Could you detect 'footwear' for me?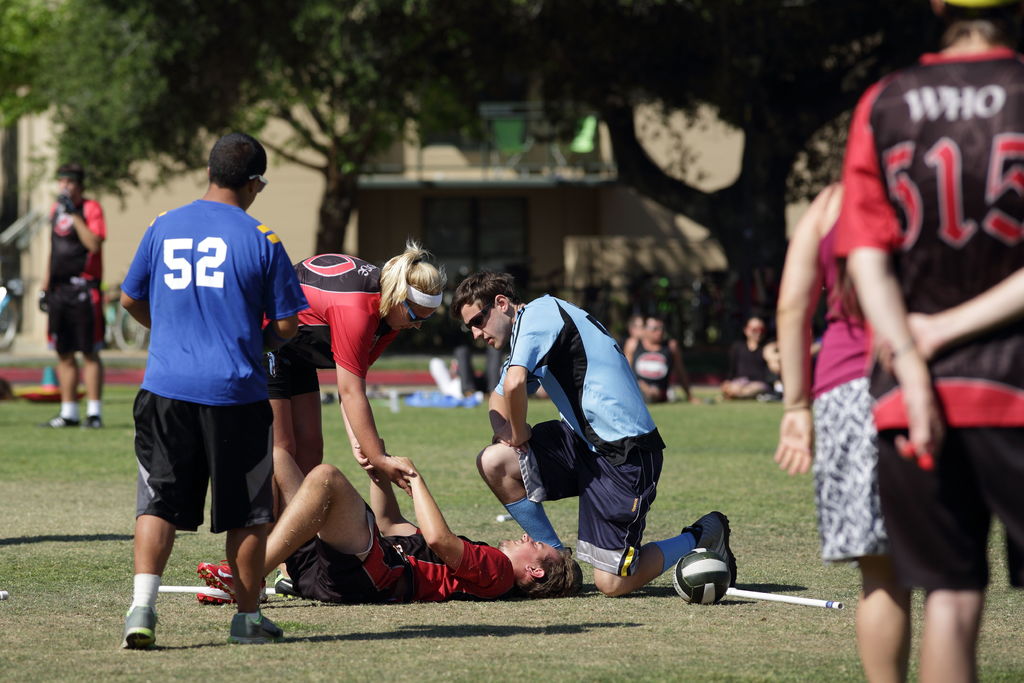
Detection result: rect(199, 561, 265, 600).
